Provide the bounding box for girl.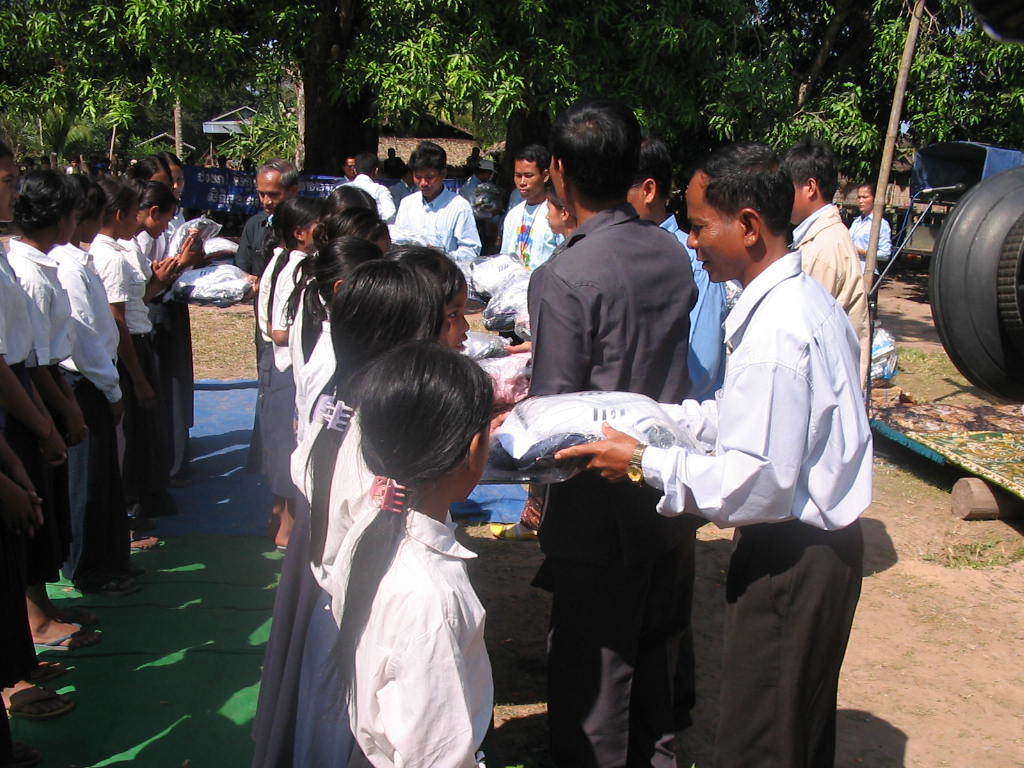
locate(341, 342, 490, 767).
